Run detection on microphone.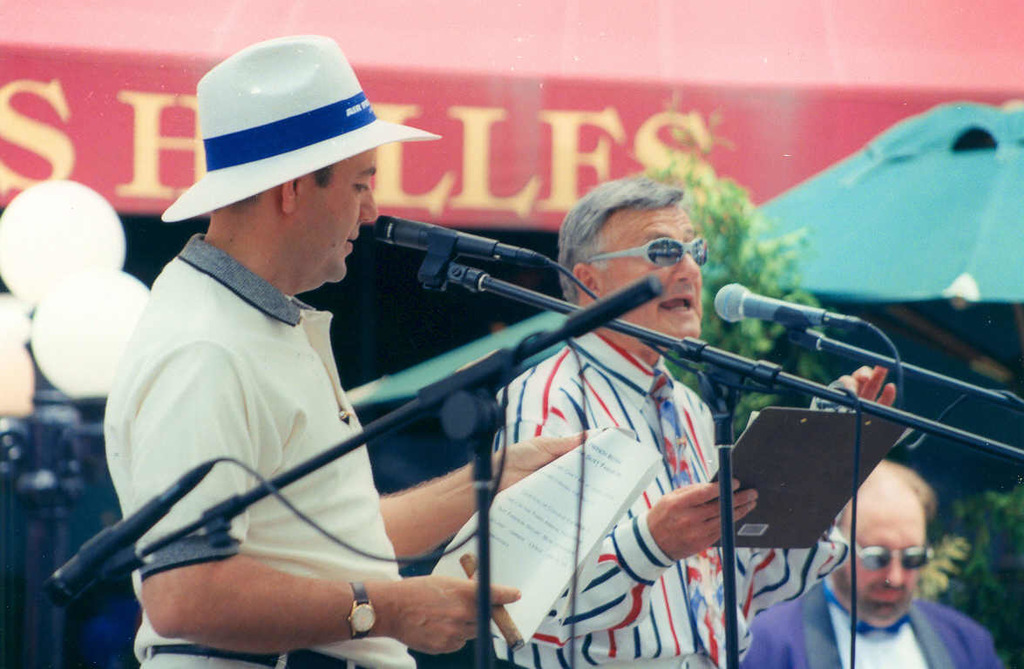
Result: <bbox>42, 456, 220, 616</bbox>.
